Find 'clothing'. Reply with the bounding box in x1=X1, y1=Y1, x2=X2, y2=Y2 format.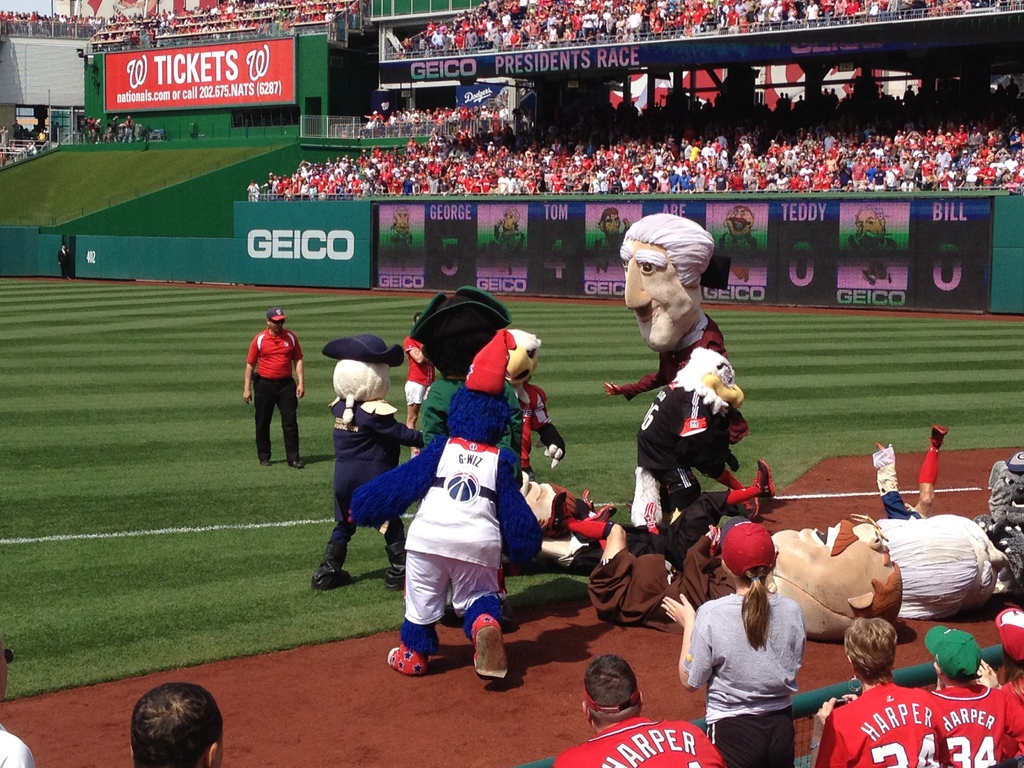
x1=60, y1=250, x2=68, y2=276.
